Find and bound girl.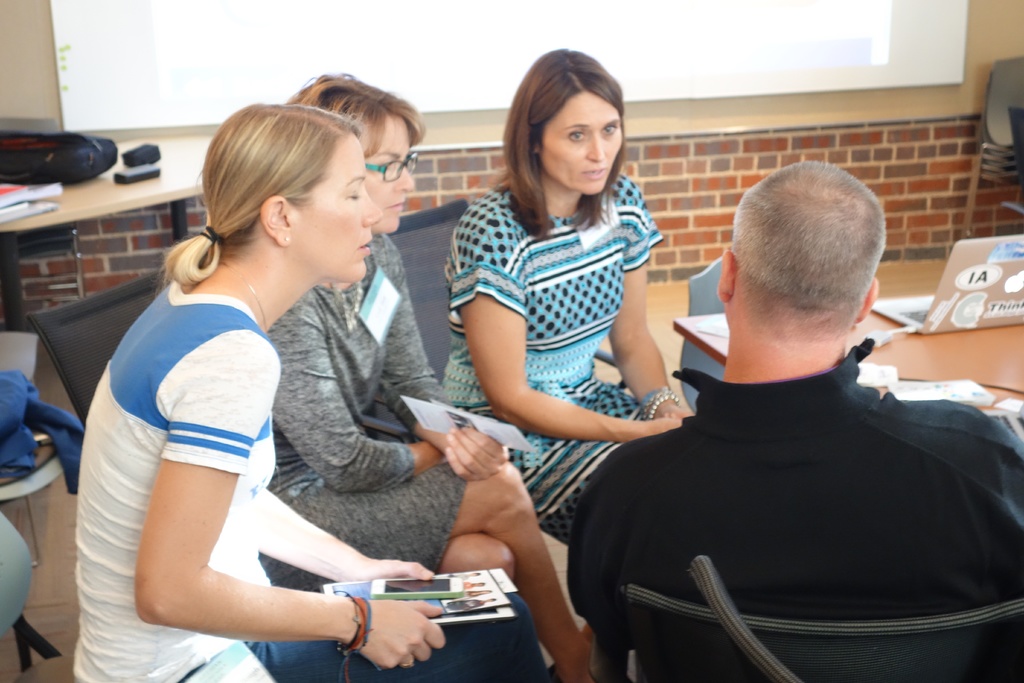
Bound: 445,43,713,563.
